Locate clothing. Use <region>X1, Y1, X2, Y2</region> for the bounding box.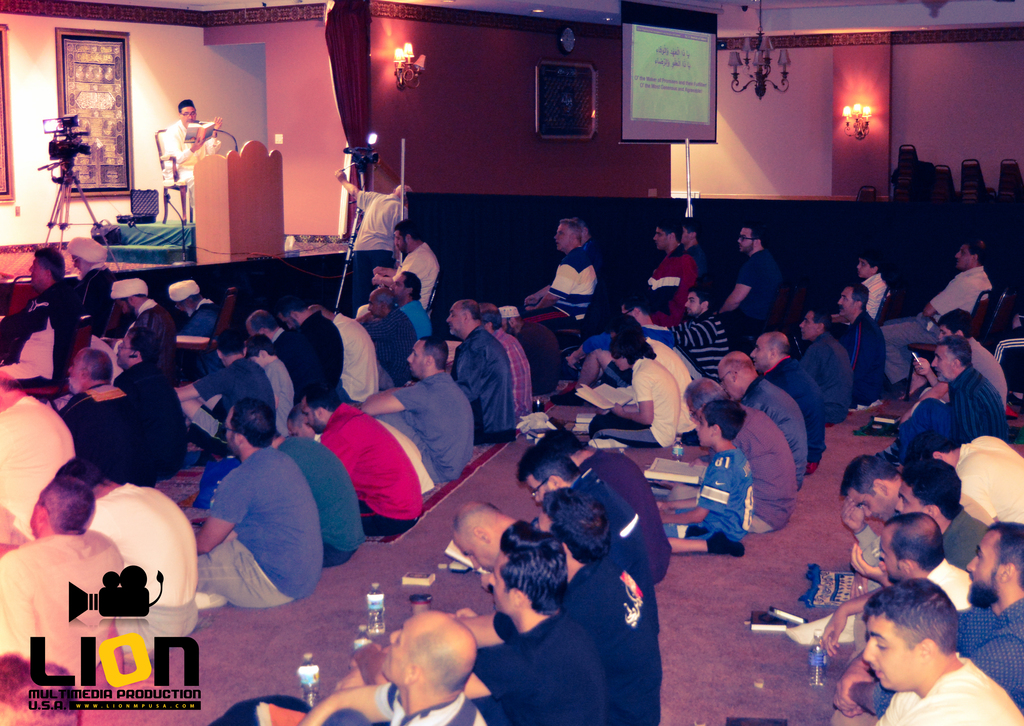
<region>397, 370, 476, 478</region>.
